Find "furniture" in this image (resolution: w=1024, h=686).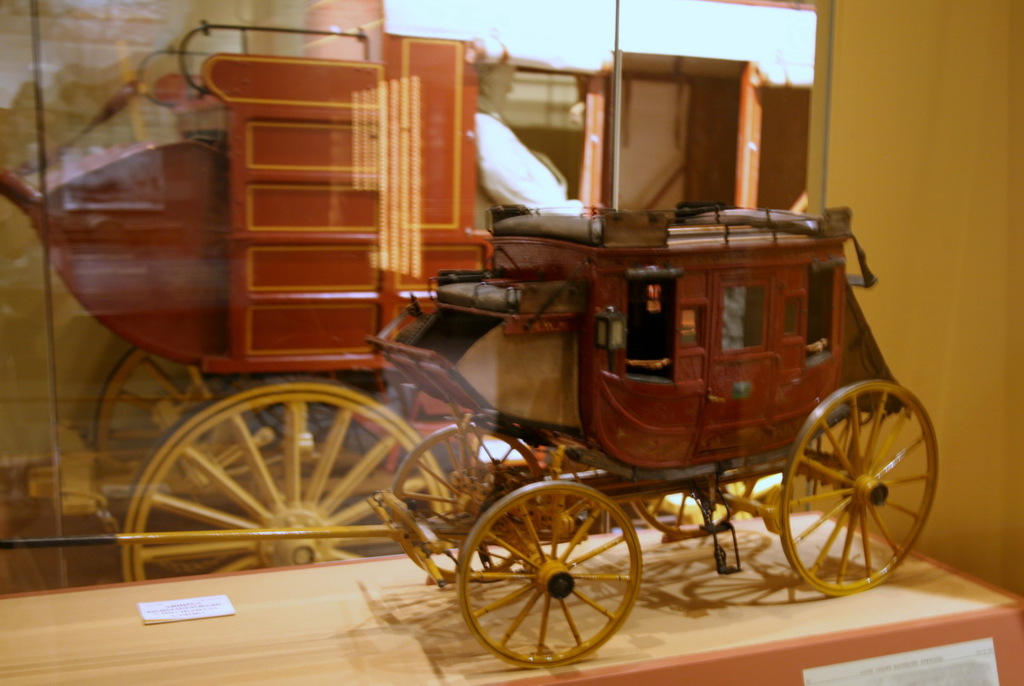
0/516/1023/685.
